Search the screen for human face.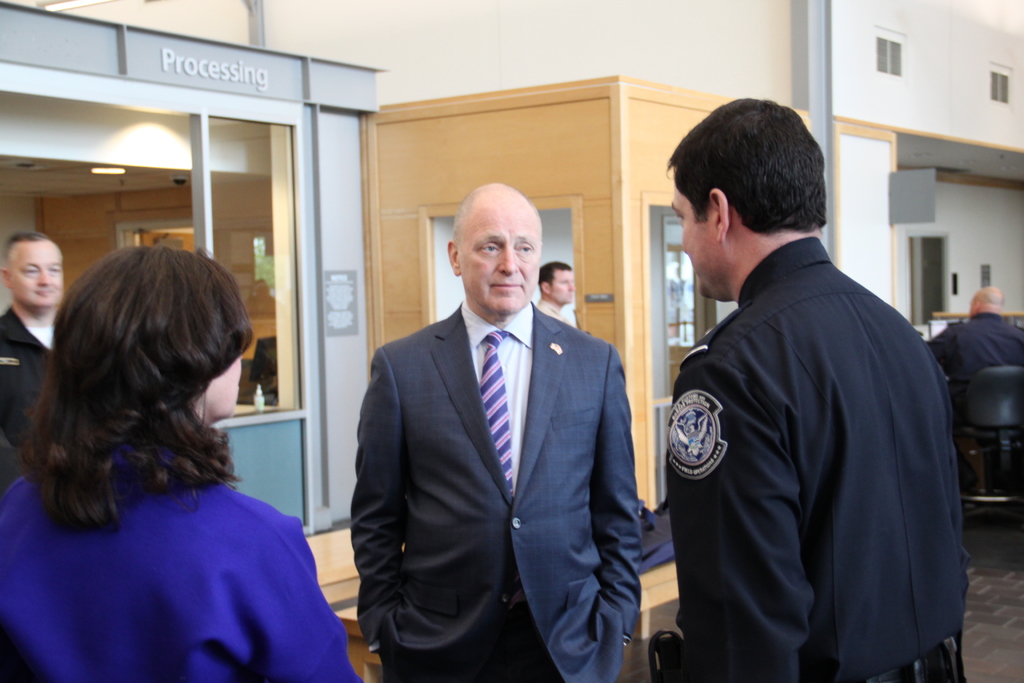
Found at {"left": 666, "top": 185, "right": 717, "bottom": 303}.
